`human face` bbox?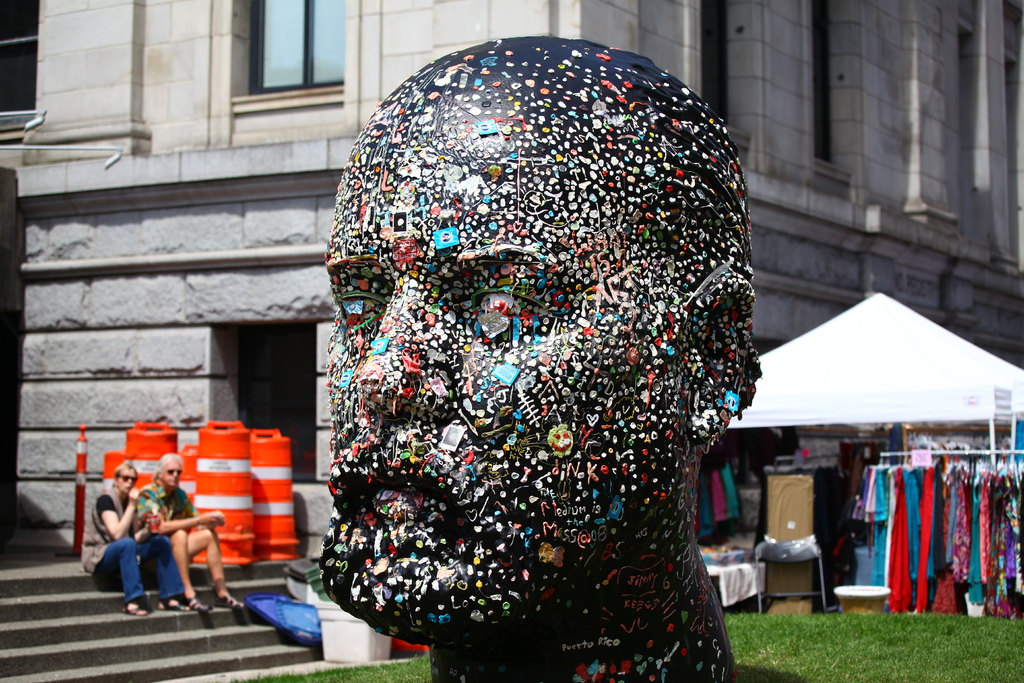
317, 118, 692, 642
